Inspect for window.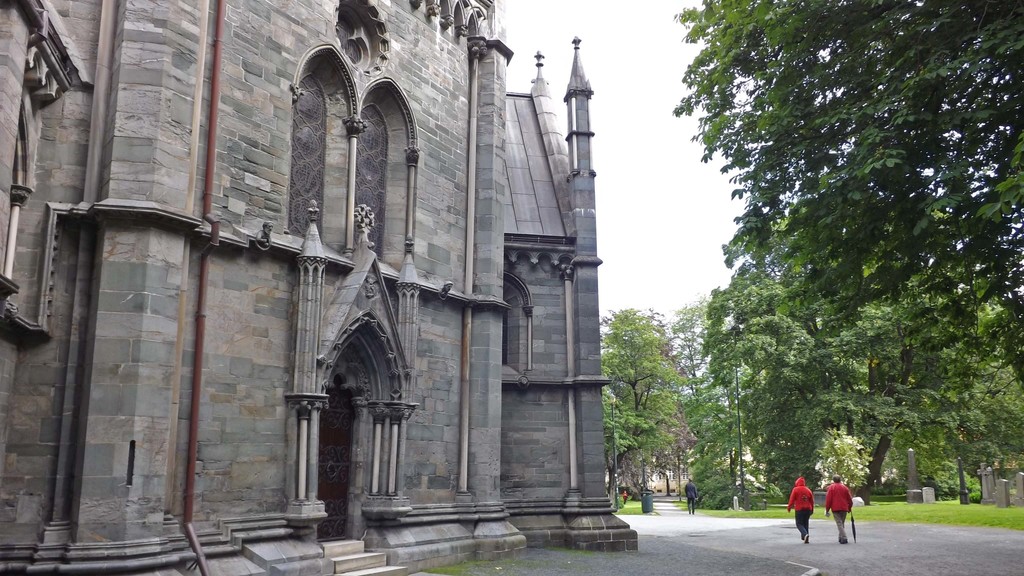
Inspection: 337, 0, 385, 72.
